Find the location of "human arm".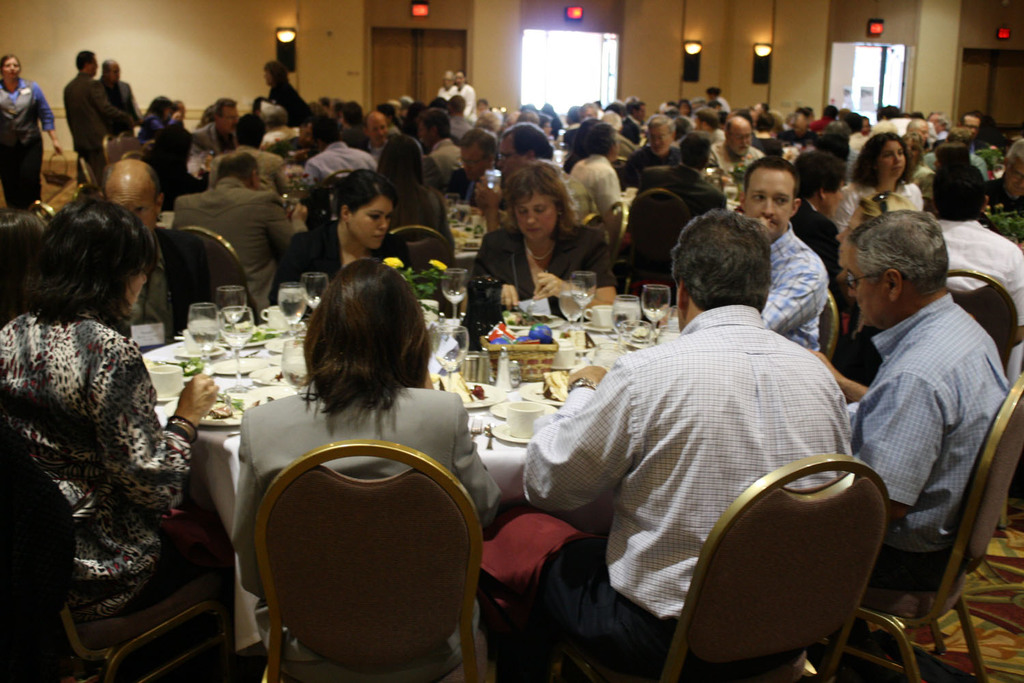
Location: rect(858, 365, 944, 527).
